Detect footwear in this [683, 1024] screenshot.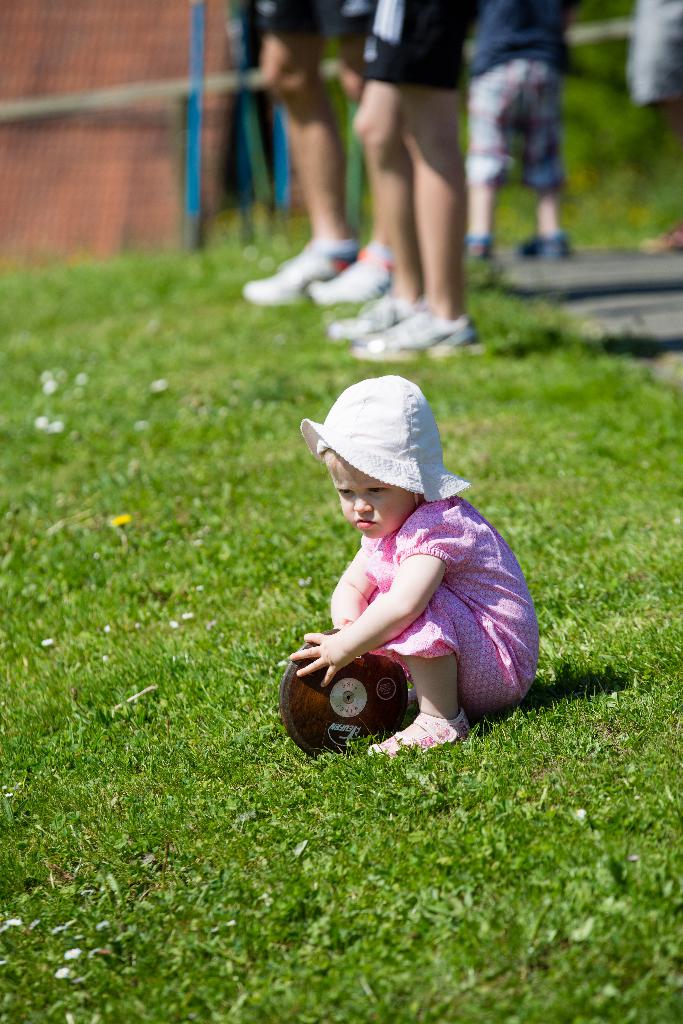
Detection: (x1=358, y1=303, x2=481, y2=364).
